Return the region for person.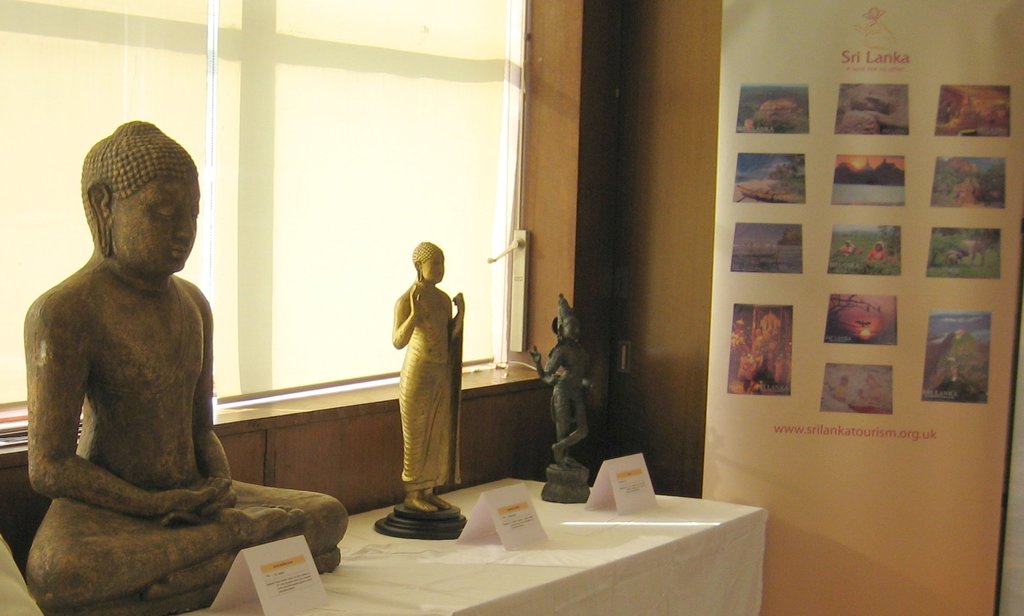
22, 109, 350, 615.
